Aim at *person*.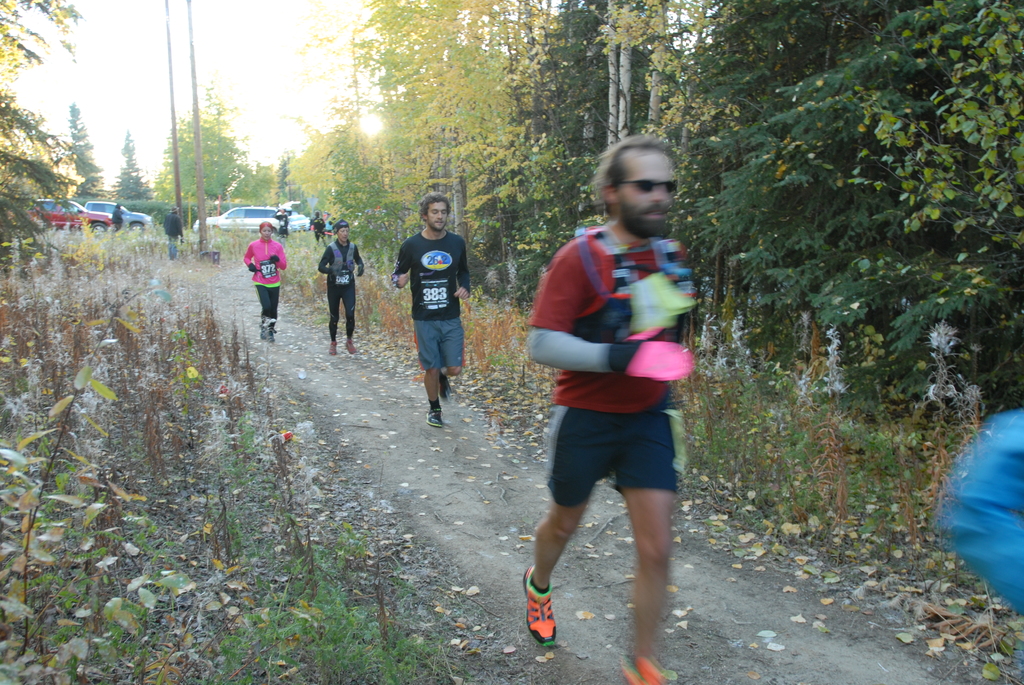
Aimed at locate(319, 222, 362, 357).
